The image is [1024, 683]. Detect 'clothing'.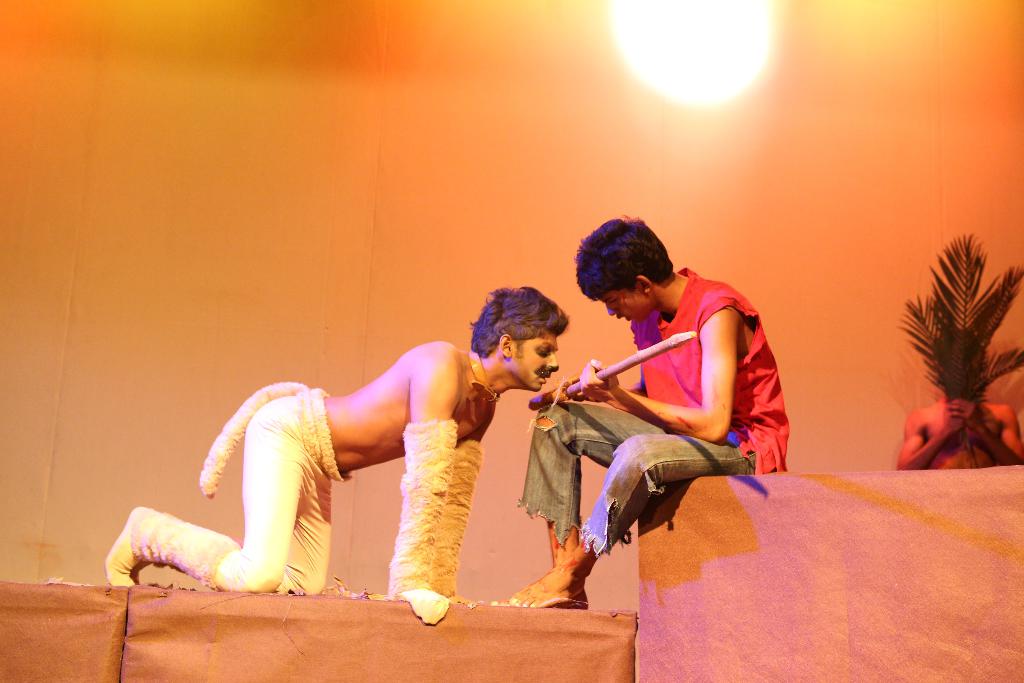
Detection: bbox=[131, 375, 352, 604].
